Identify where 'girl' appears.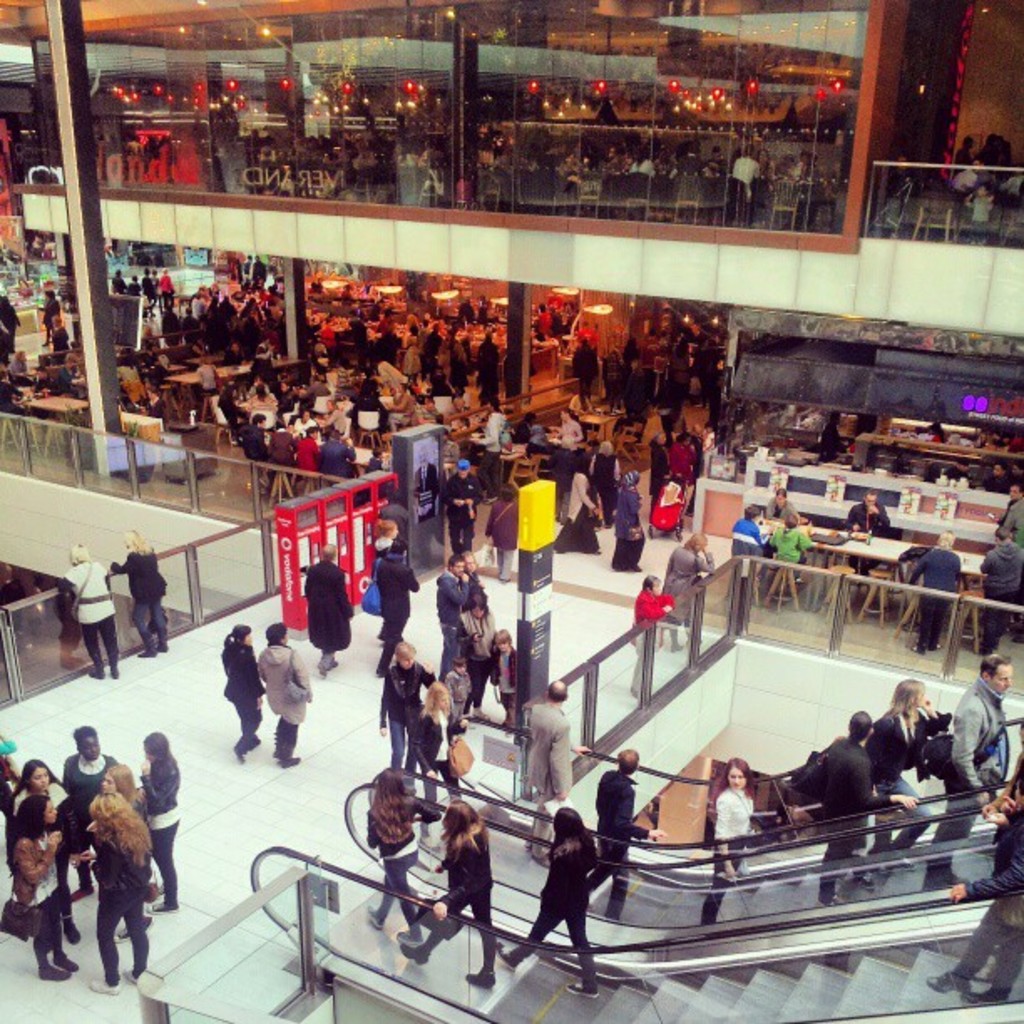
Appears at [2,761,75,940].
